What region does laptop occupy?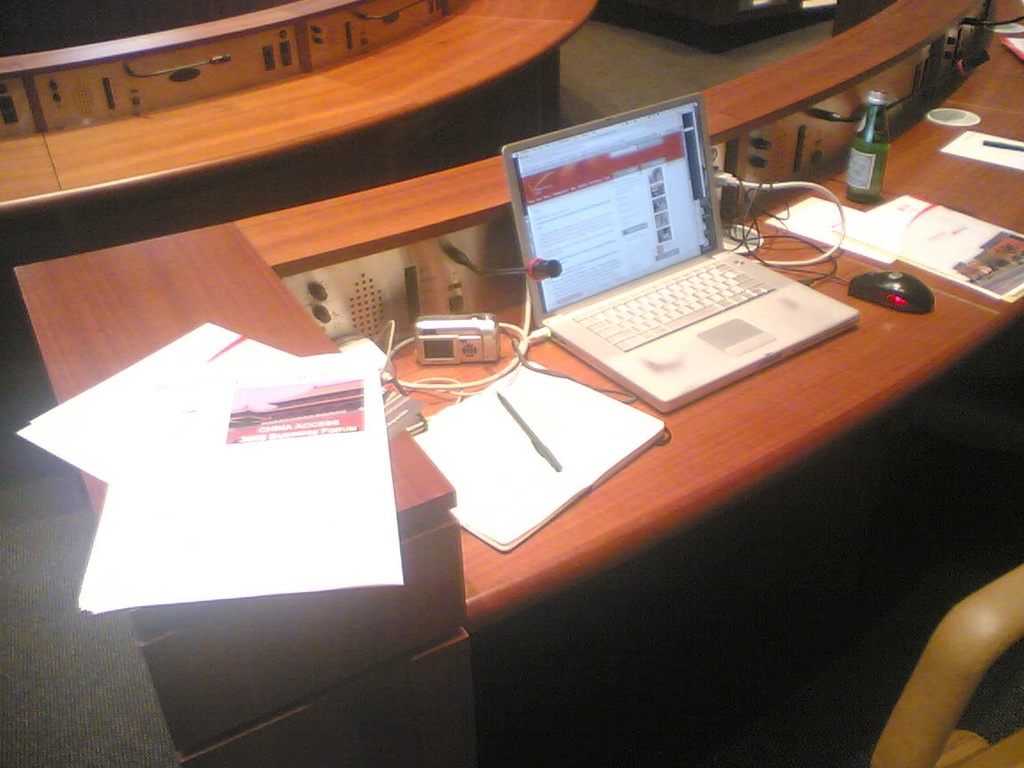
507:85:856:409.
